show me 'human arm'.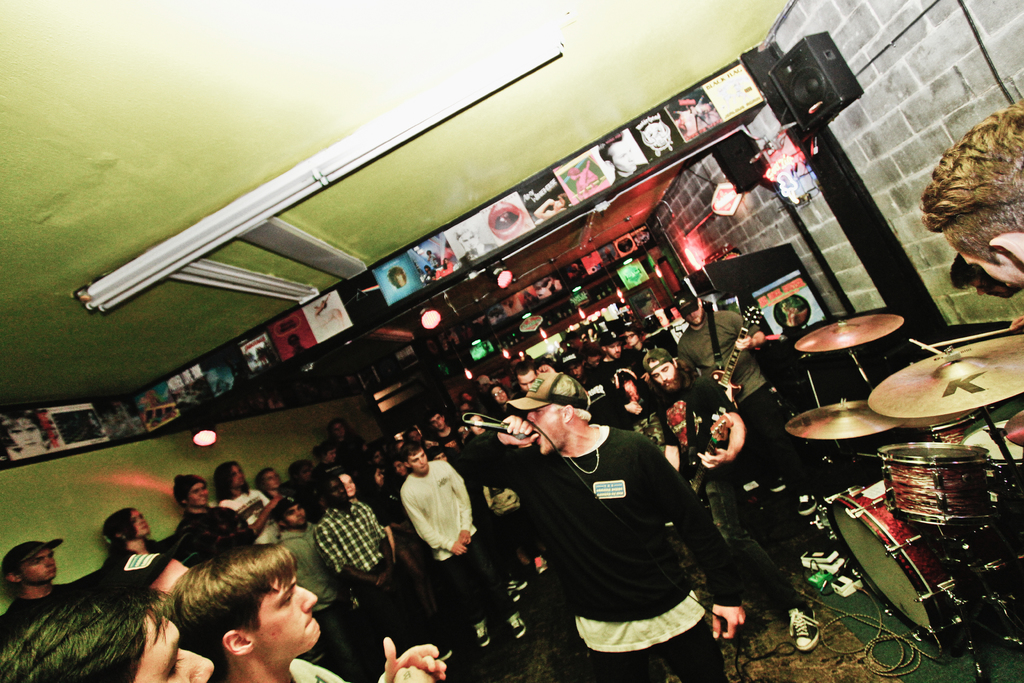
'human arm' is here: left=372, top=630, right=446, bottom=682.
